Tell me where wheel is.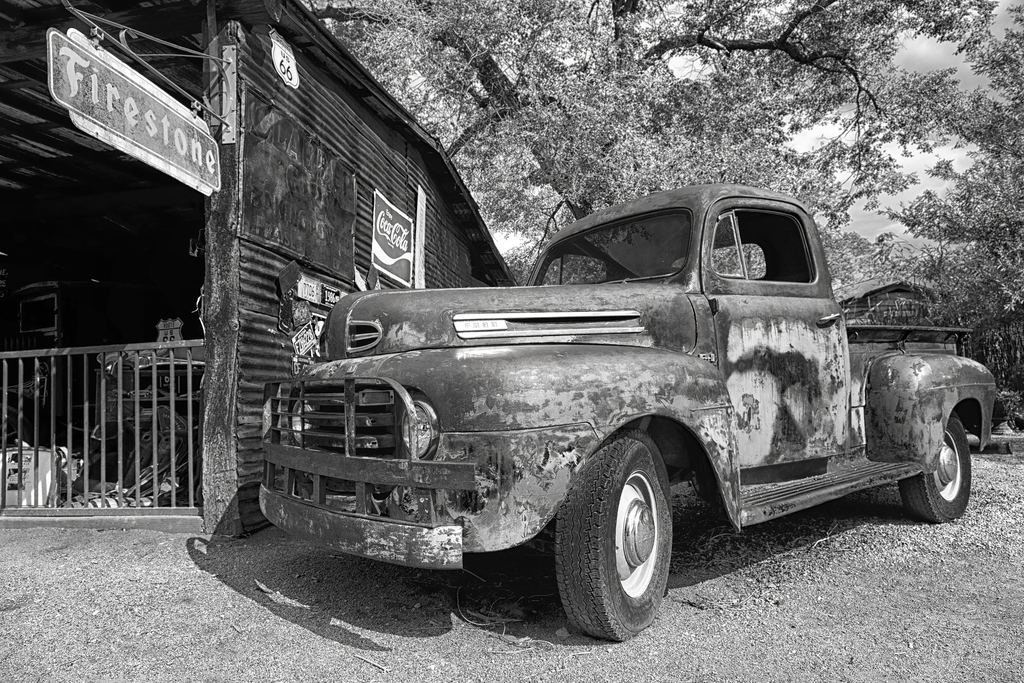
wheel is at (565, 445, 683, 630).
